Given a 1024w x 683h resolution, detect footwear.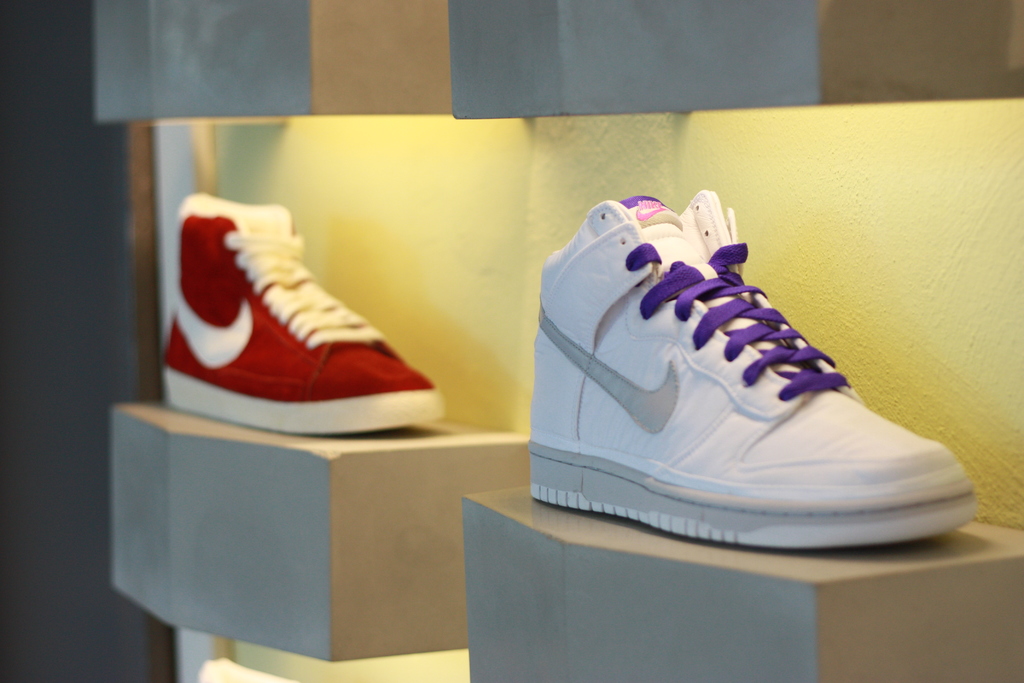
box(159, 188, 447, 440).
